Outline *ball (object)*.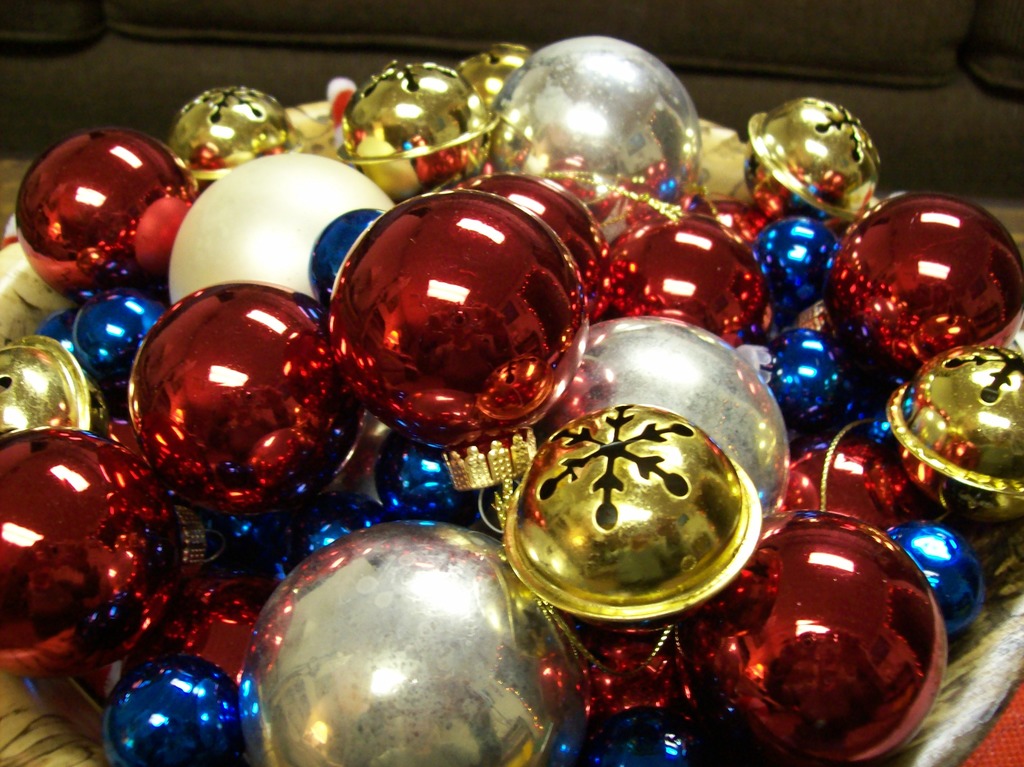
Outline: {"left": 16, "top": 128, "right": 193, "bottom": 303}.
